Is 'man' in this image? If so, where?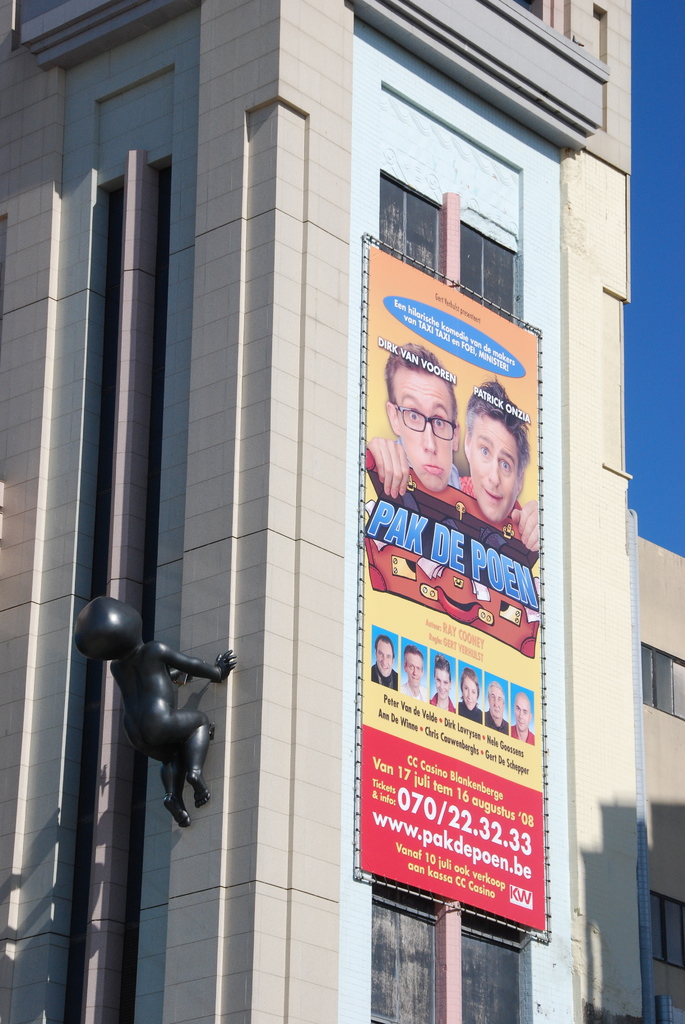
Yes, at 370, 634, 400, 688.
